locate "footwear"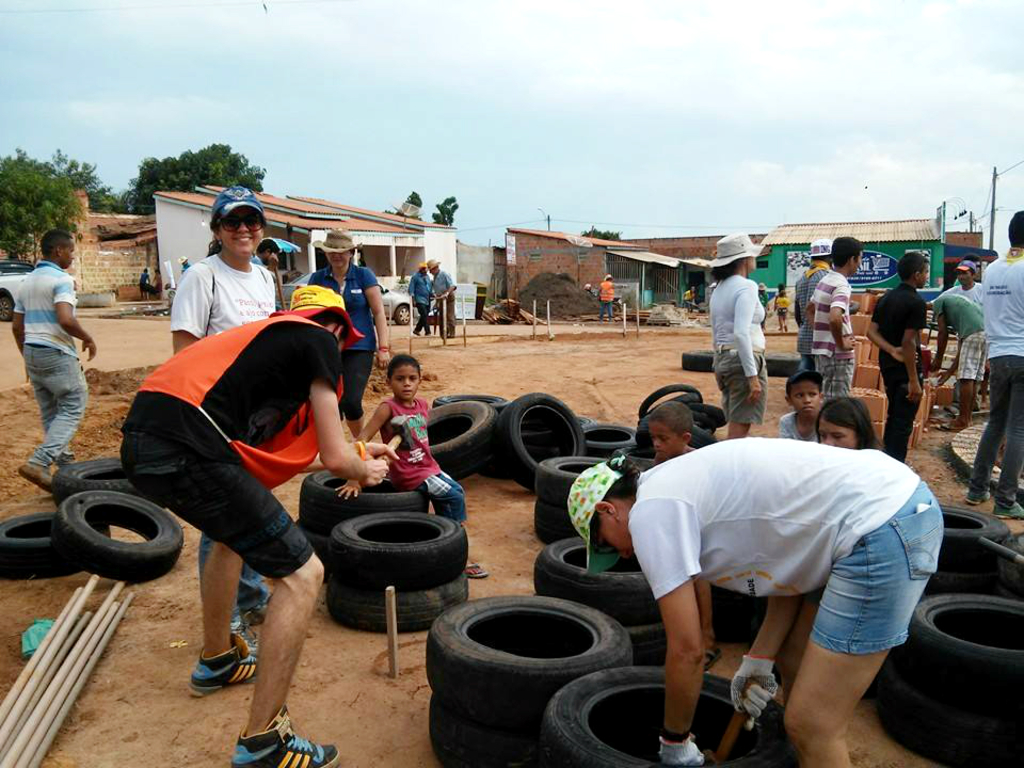
Rect(229, 705, 341, 767)
